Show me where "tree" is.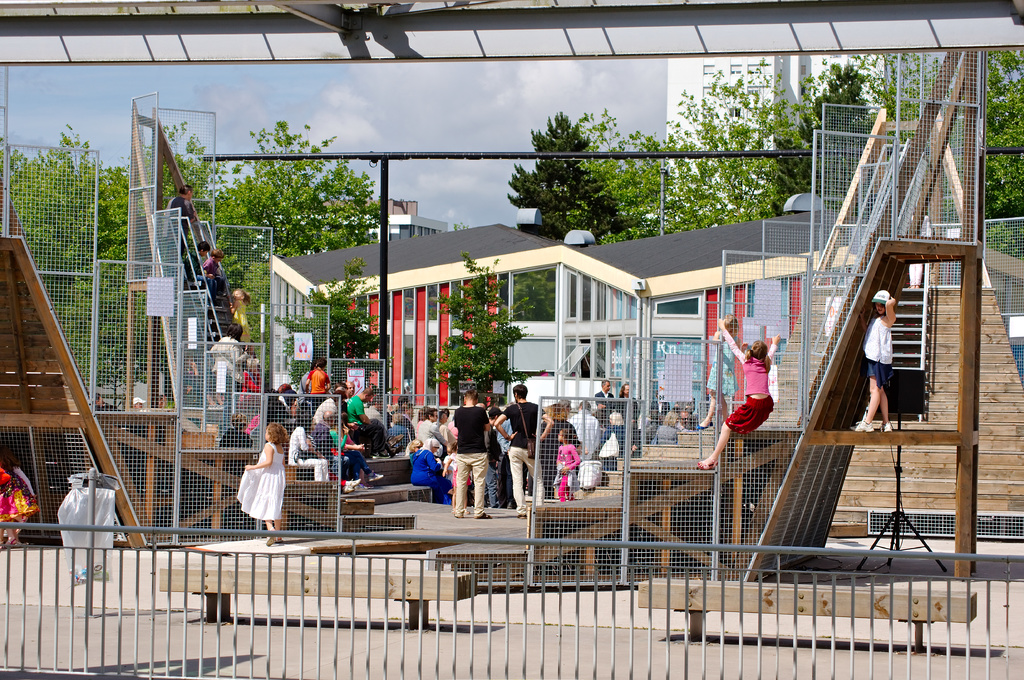
"tree" is at [x1=429, y1=251, x2=530, y2=409].
